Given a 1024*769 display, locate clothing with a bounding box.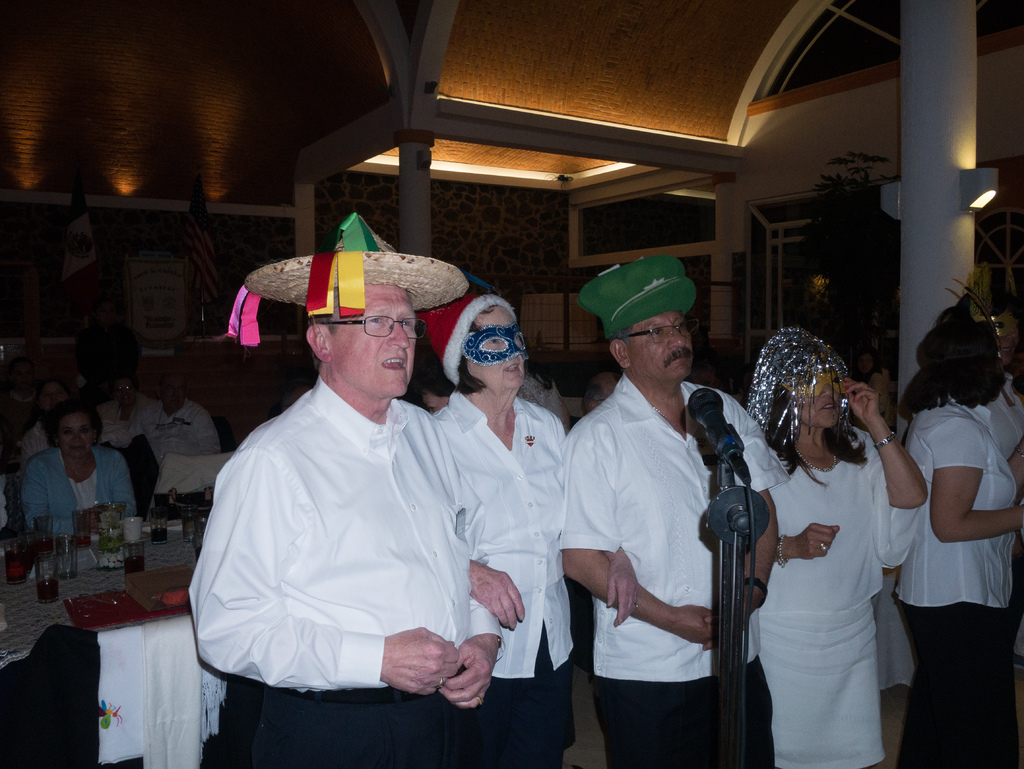
Located: bbox=[984, 372, 1023, 460].
